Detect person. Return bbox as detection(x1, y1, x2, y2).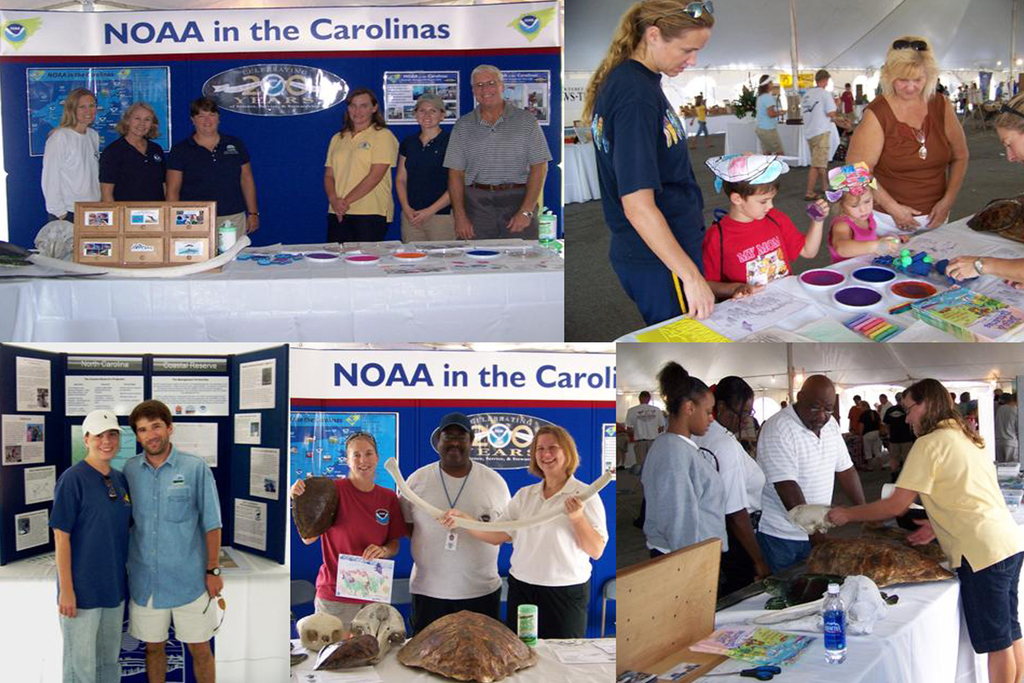
detection(284, 434, 399, 627).
